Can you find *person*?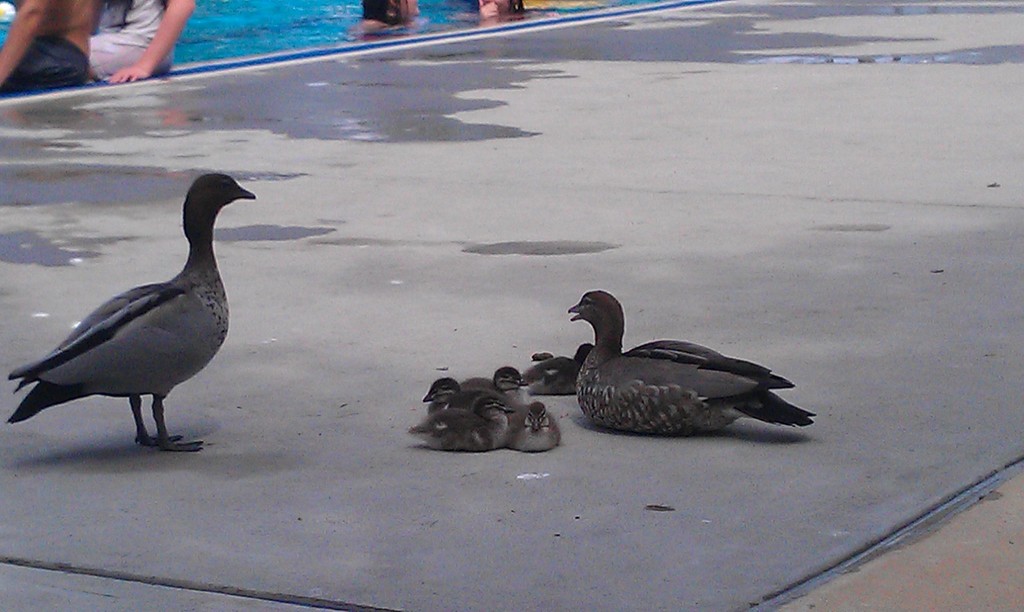
Yes, bounding box: bbox(5, 4, 88, 87).
